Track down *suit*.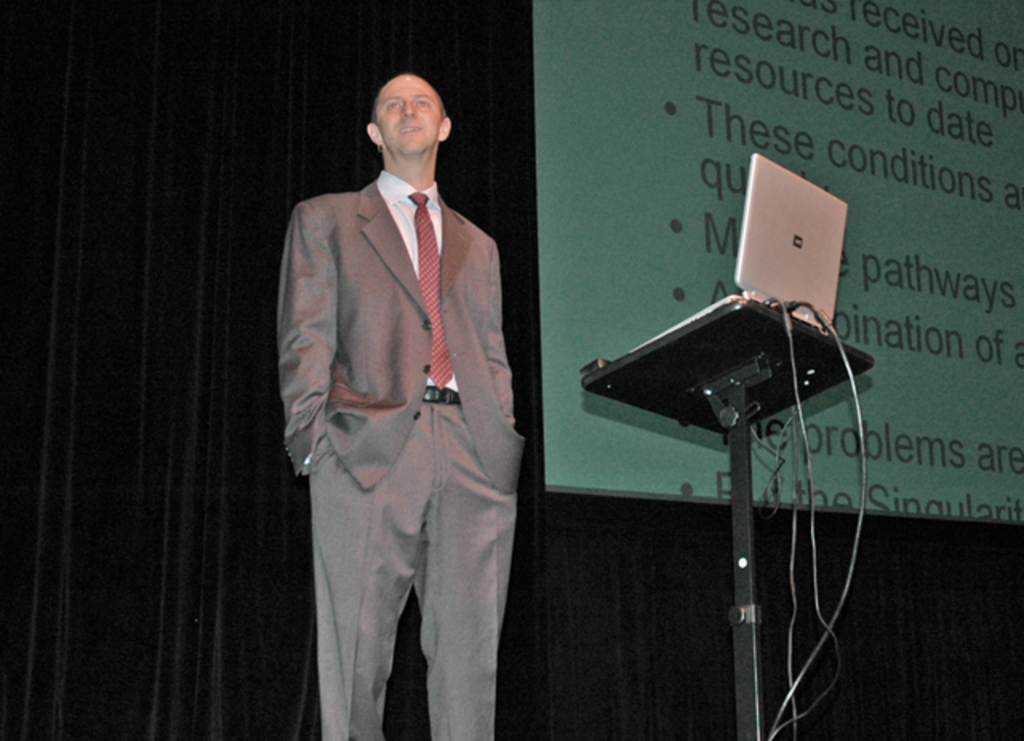
Tracked to 264 67 530 740.
